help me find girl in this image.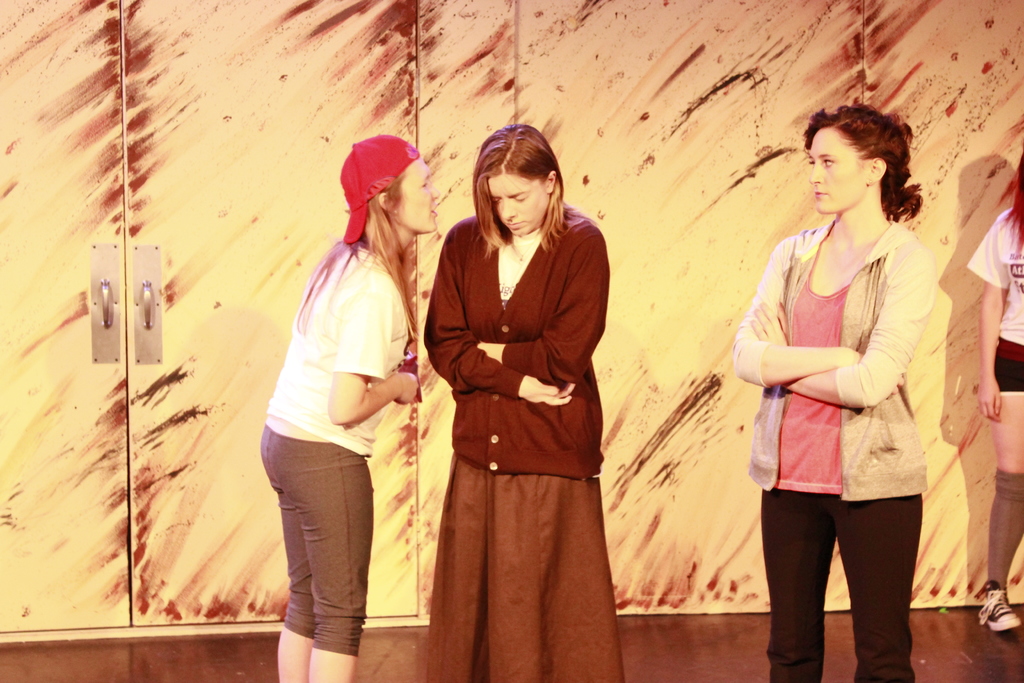
Found it: left=964, top=149, right=1023, bottom=636.
